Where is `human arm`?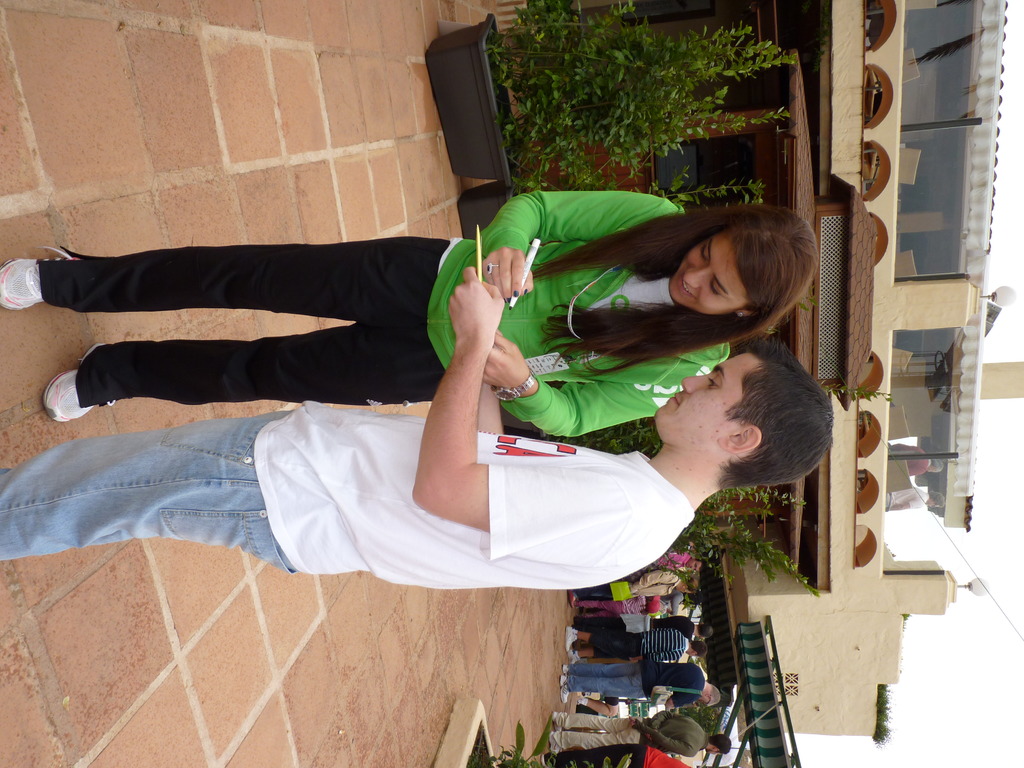
{"left": 477, "top": 378, "right": 505, "bottom": 440}.
